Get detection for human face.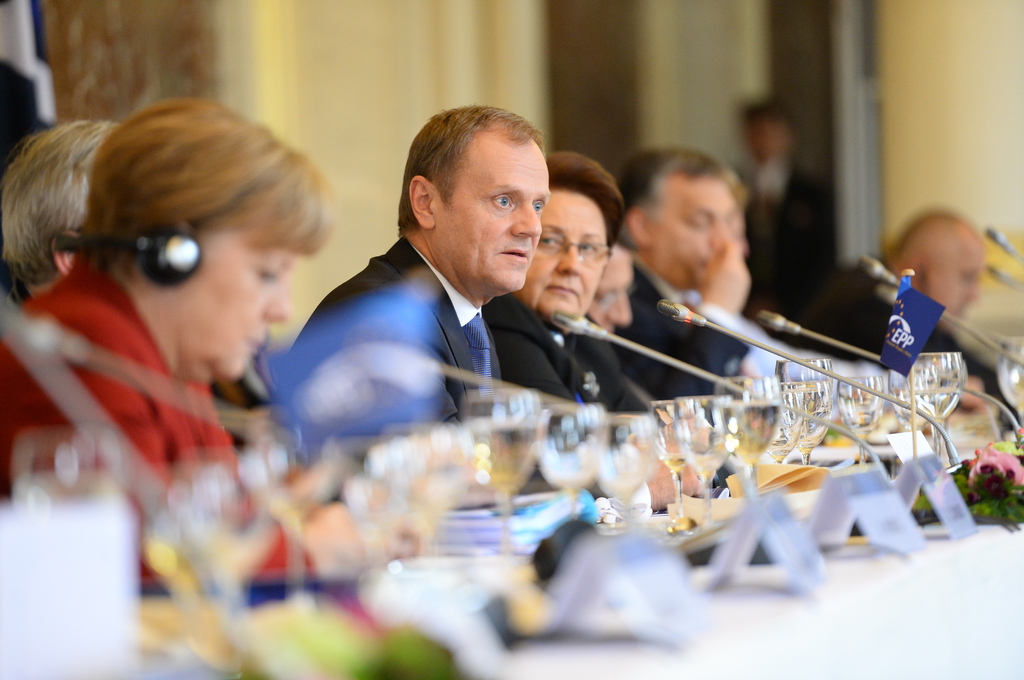
Detection: {"x1": 439, "y1": 143, "x2": 551, "y2": 291}.
